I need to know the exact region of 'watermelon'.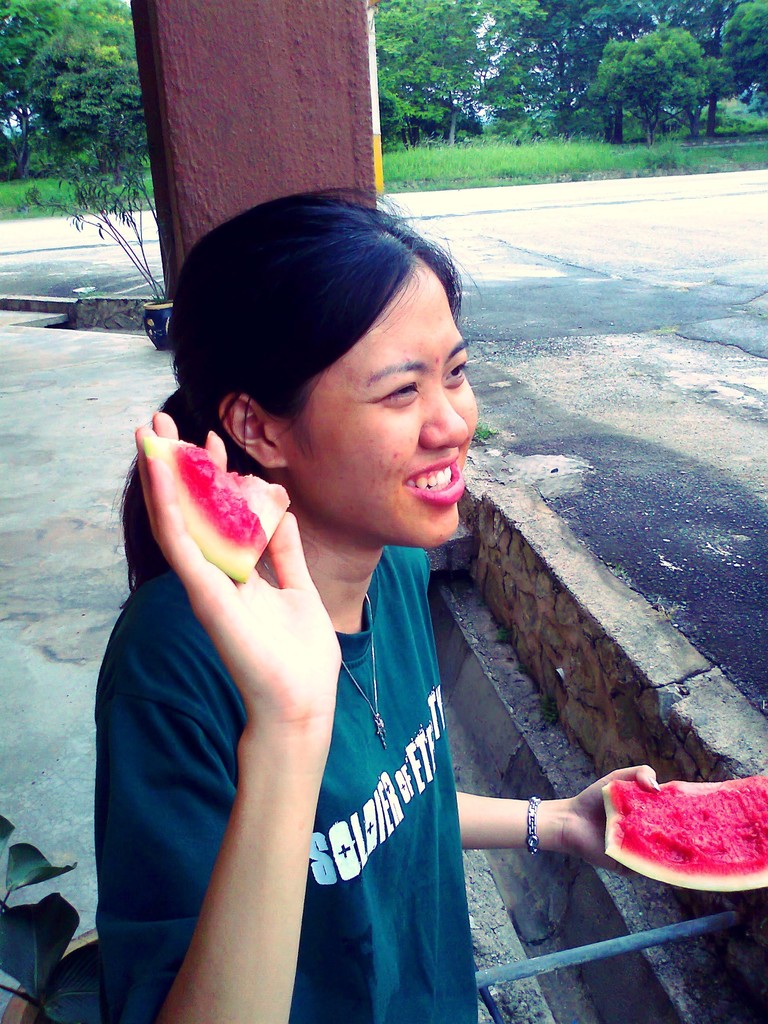
Region: BBox(605, 778, 767, 890).
